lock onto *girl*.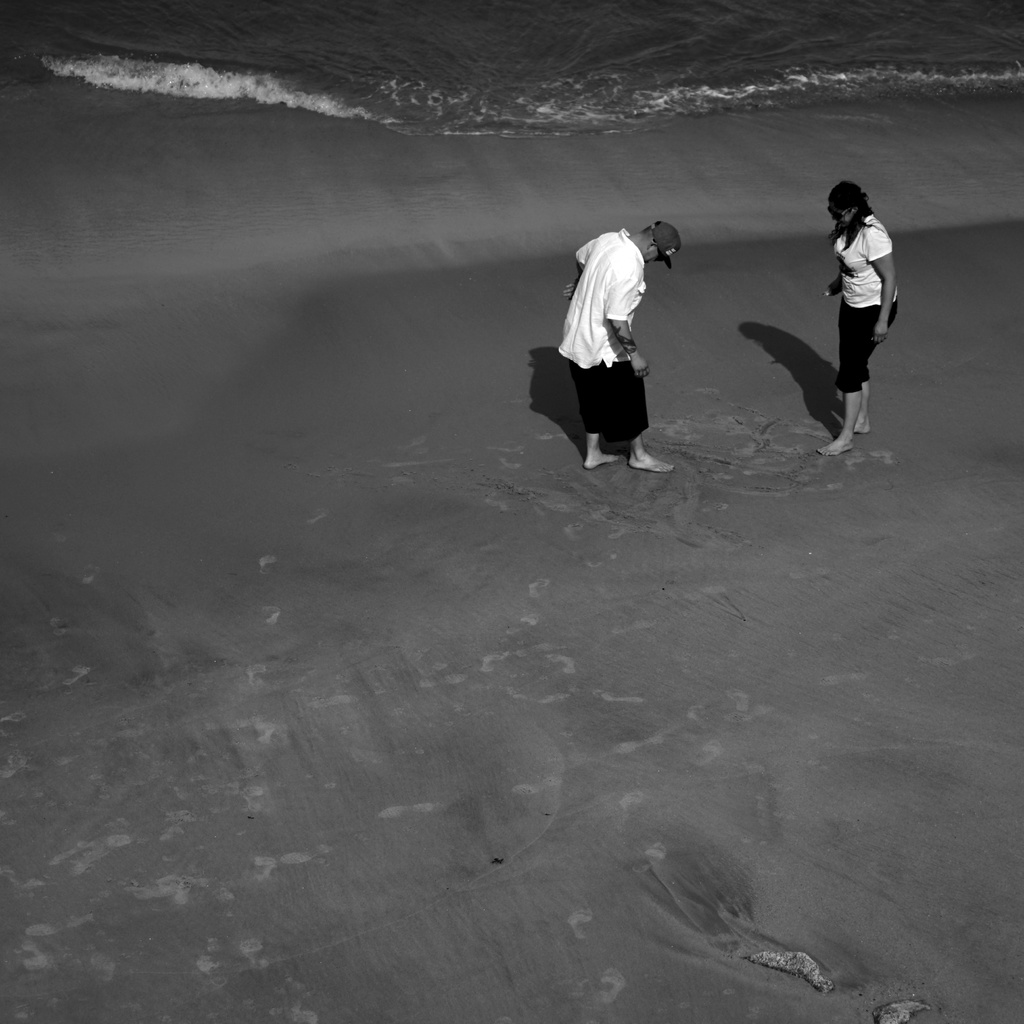
Locked: (820,178,905,451).
